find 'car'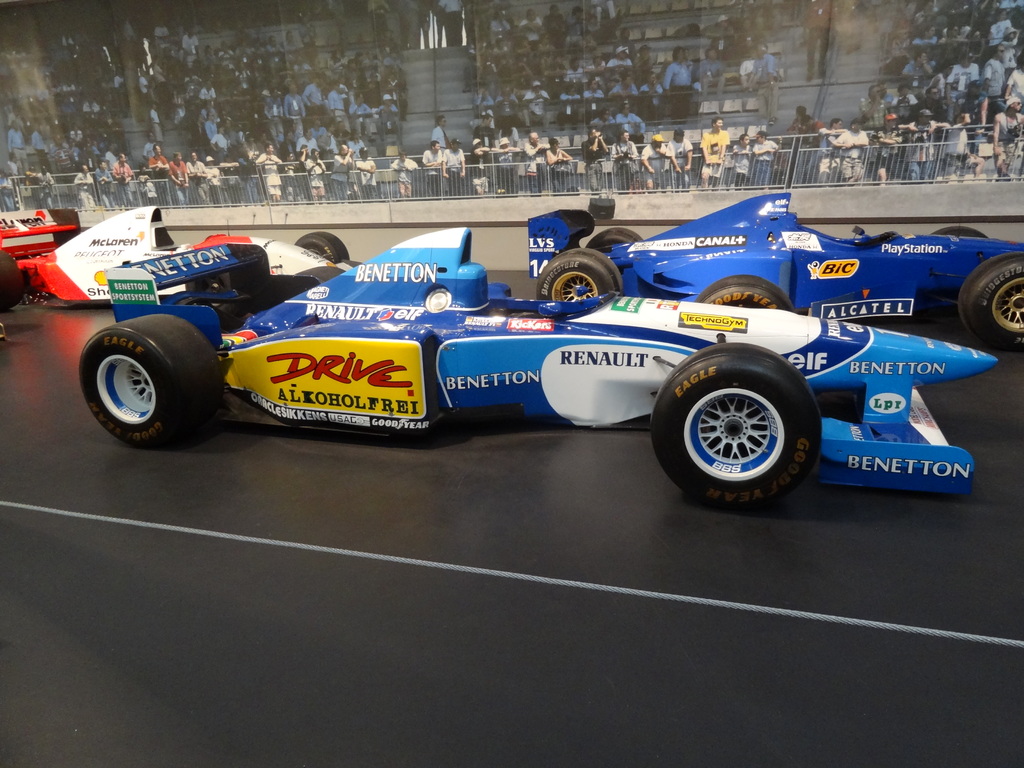
bbox=(48, 212, 1013, 488)
